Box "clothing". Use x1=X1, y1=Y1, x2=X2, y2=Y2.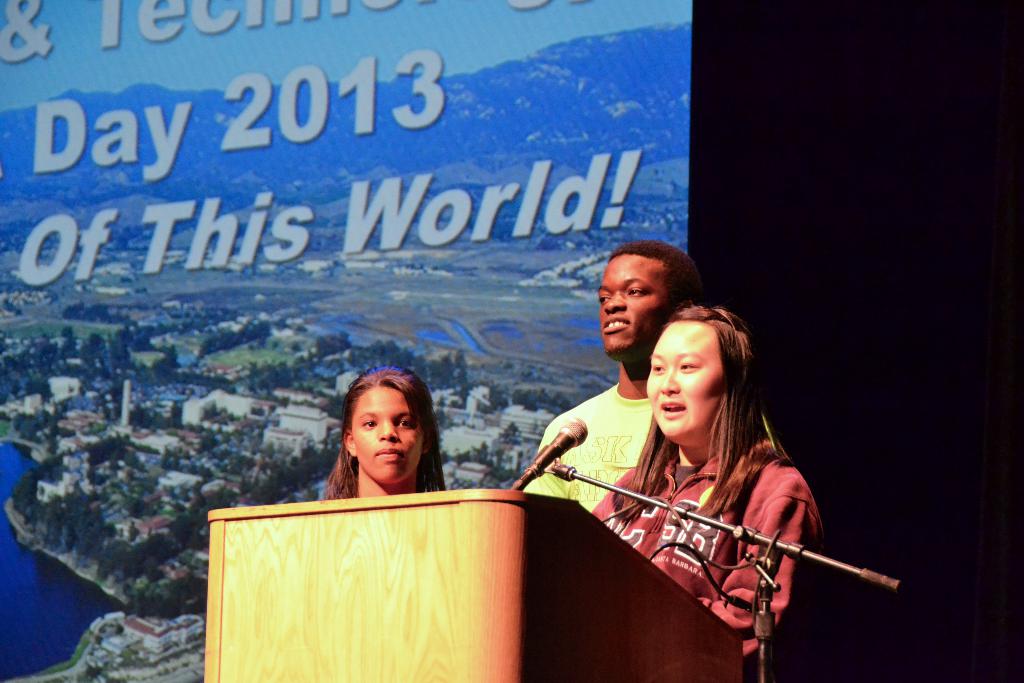
x1=523, y1=375, x2=643, y2=511.
